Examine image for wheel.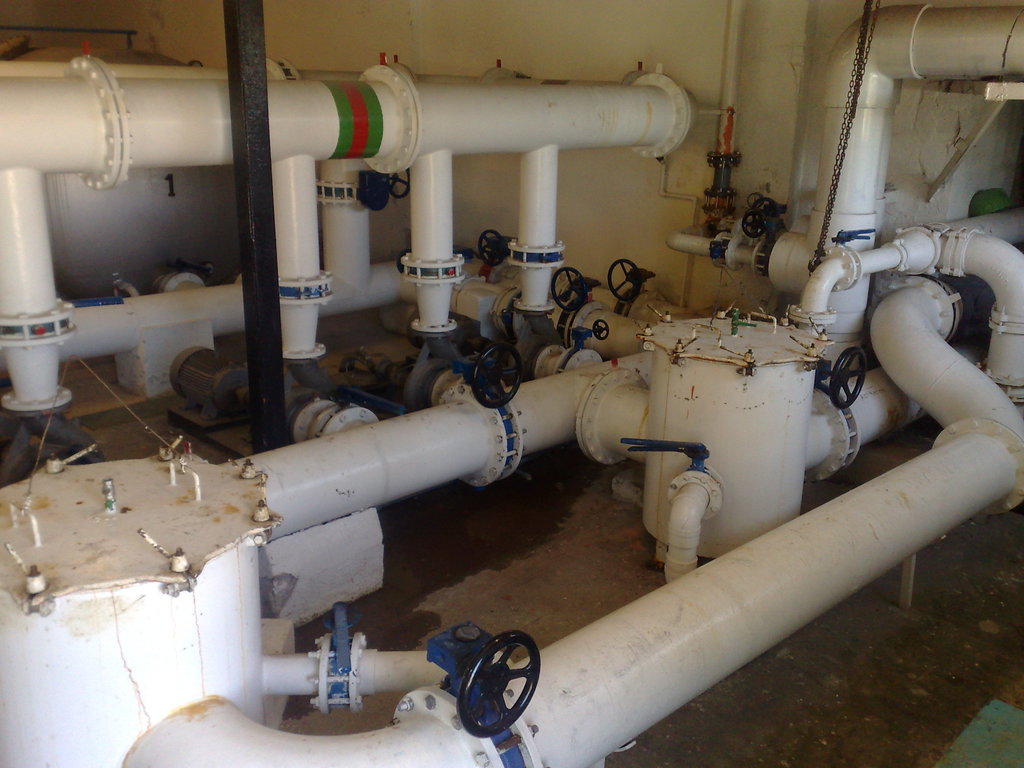
Examination result: (467,342,530,404).
